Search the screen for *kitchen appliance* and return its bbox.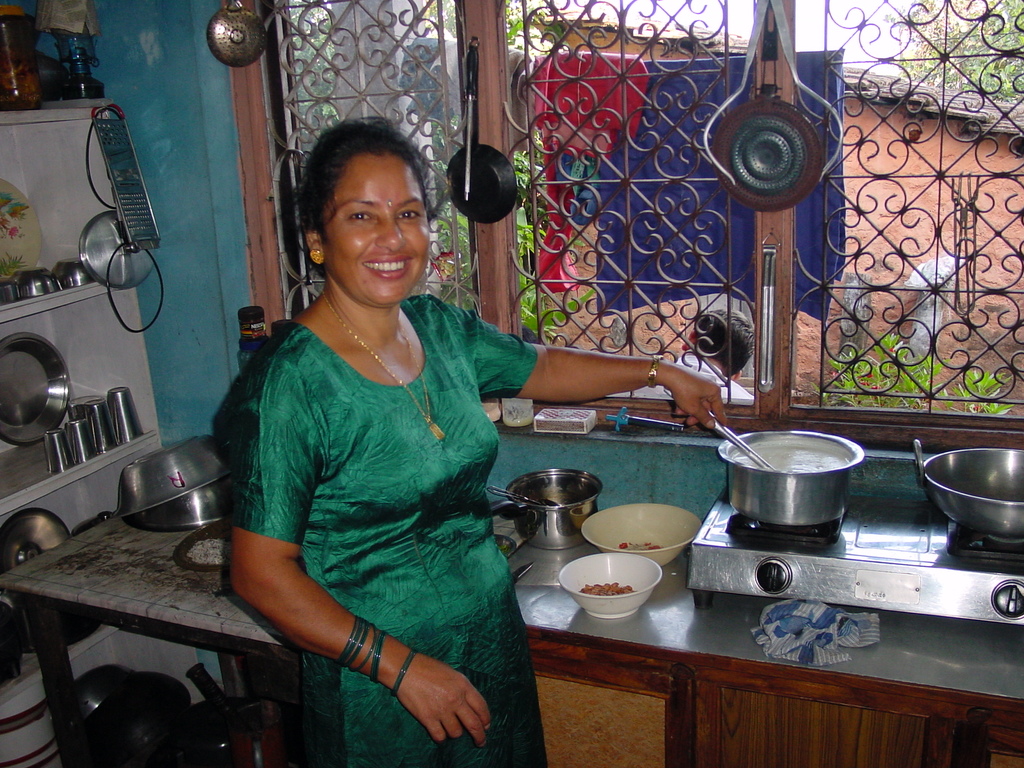
Found: 715,425,859,529.
